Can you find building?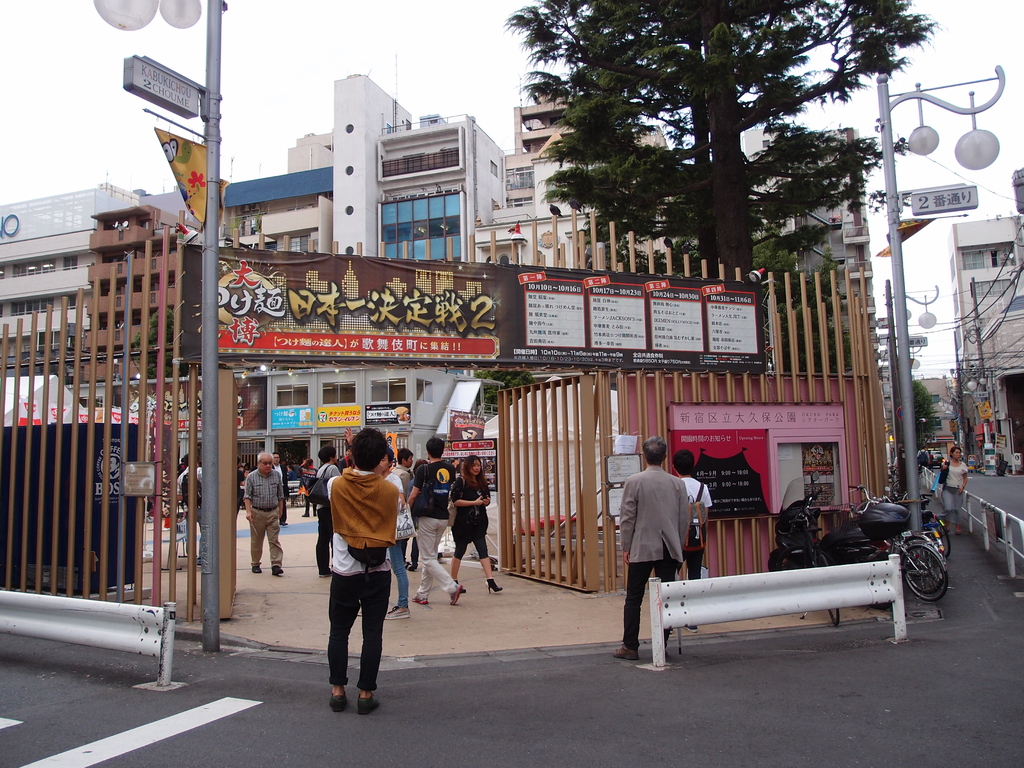
Yes, bounding box: [left=474, top=91, right=673, bottom=267].
